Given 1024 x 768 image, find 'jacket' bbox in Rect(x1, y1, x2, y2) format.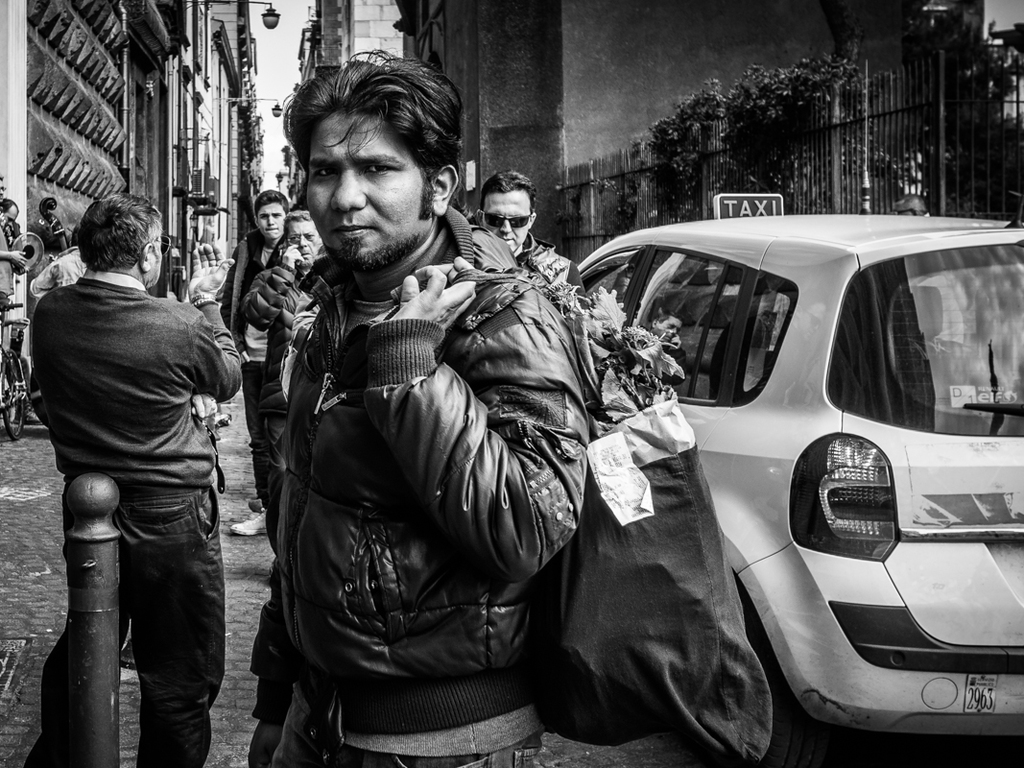
Rect(237, 141, 559, 693).
